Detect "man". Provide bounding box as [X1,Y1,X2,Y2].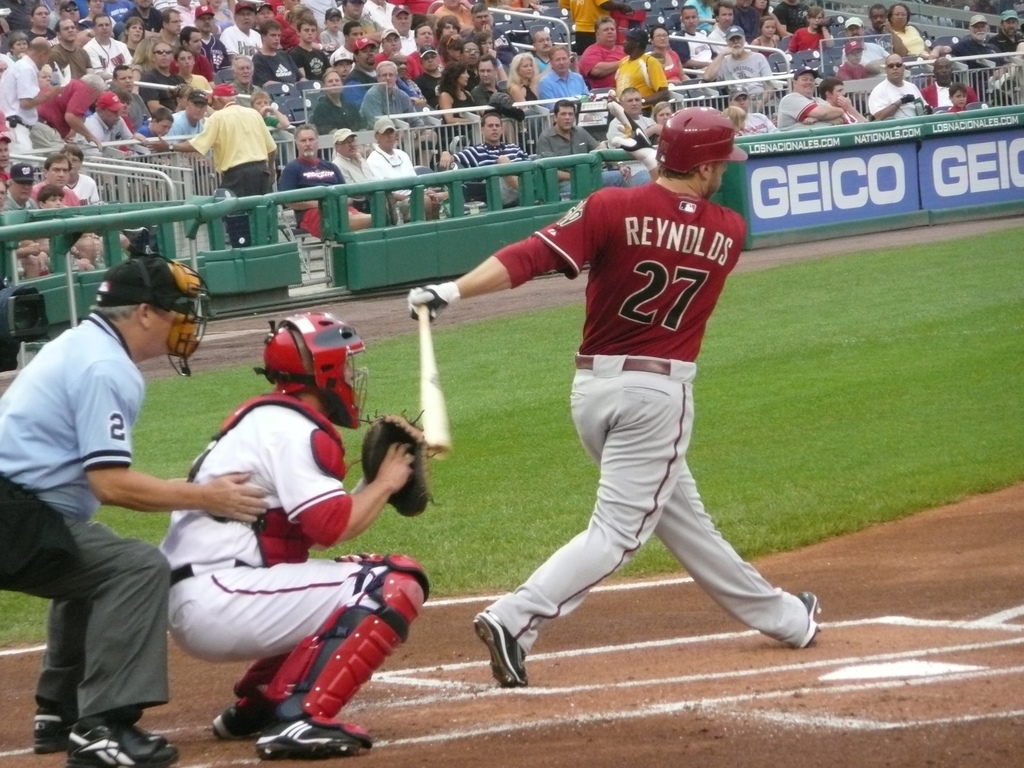
[381,26,404,71].
